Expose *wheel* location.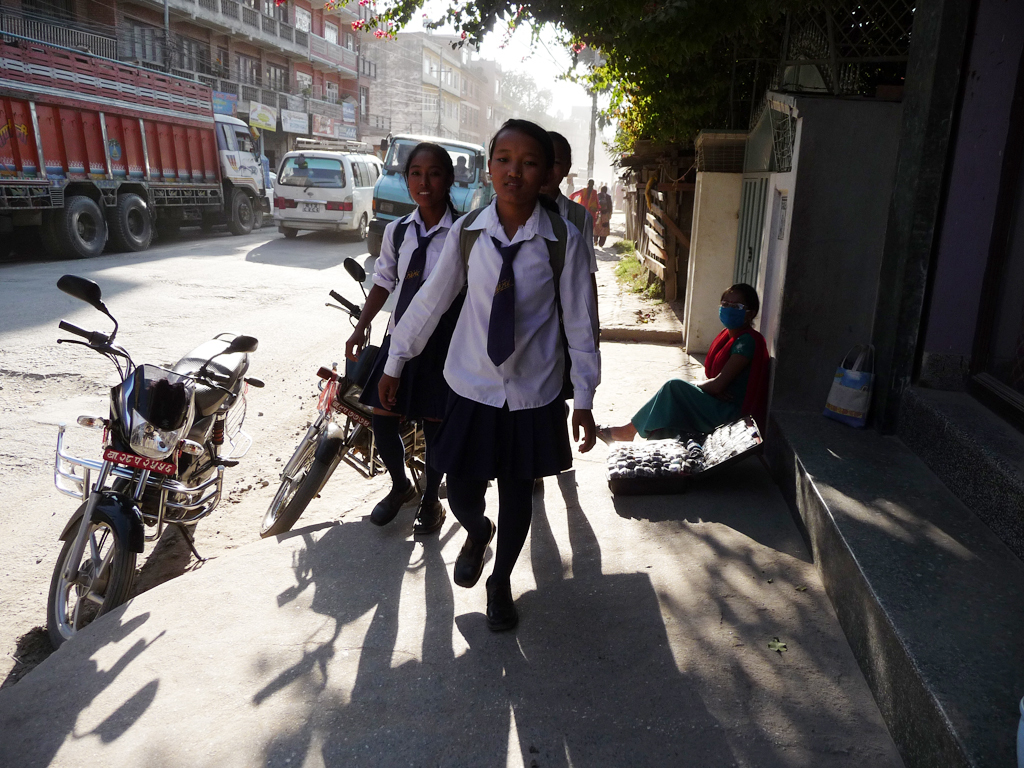
Exposed at BBox(251, 419, 331, 537).
